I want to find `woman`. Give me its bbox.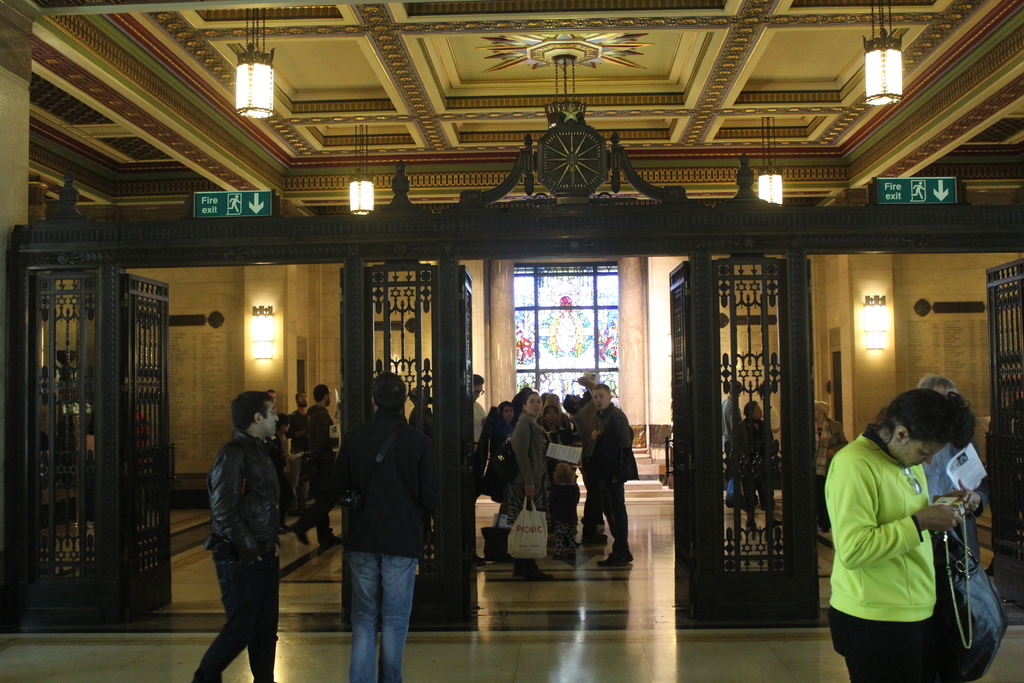
select_region(503, 389, 562, 586).
